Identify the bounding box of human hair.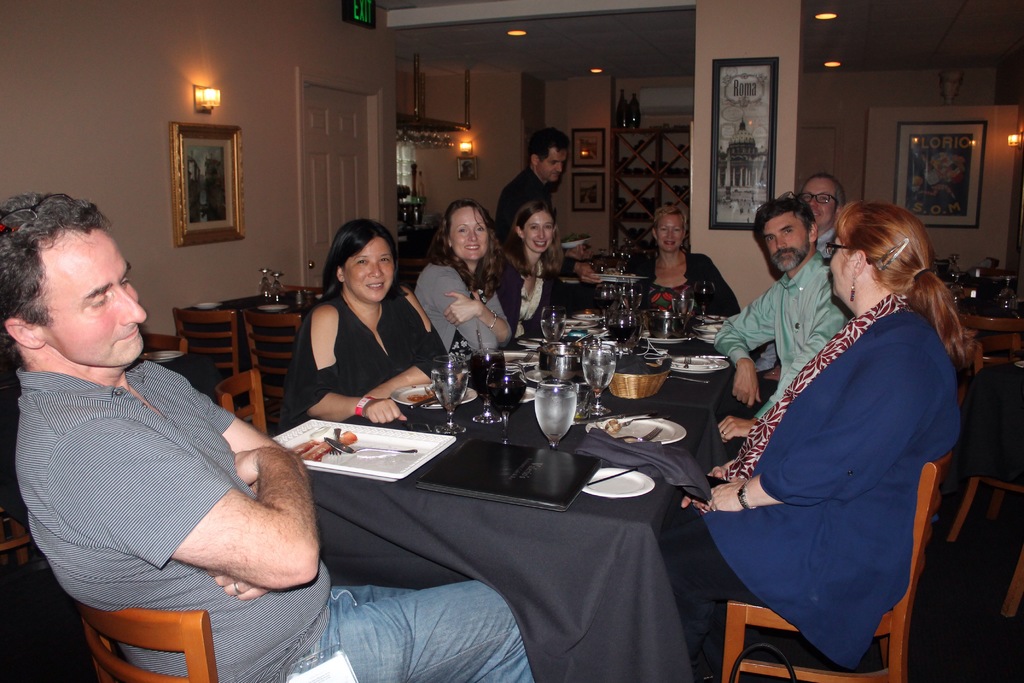
x1=428 y1=199 x2=506 y2=300.
